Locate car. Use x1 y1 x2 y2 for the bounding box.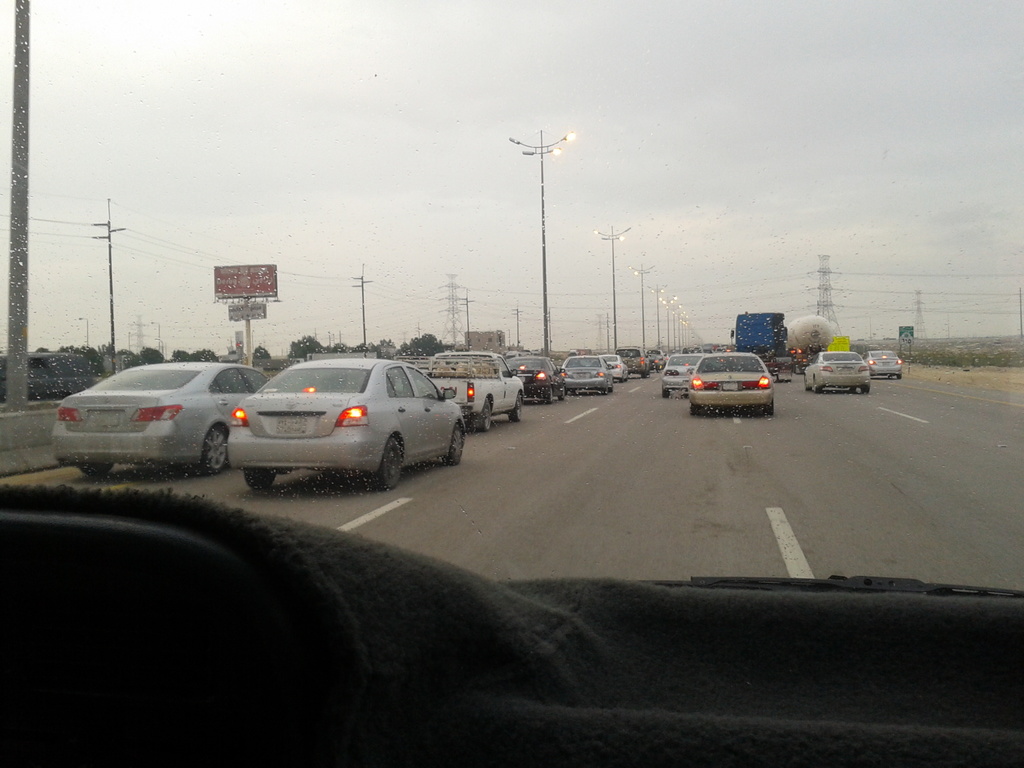
685 349 780 412.
